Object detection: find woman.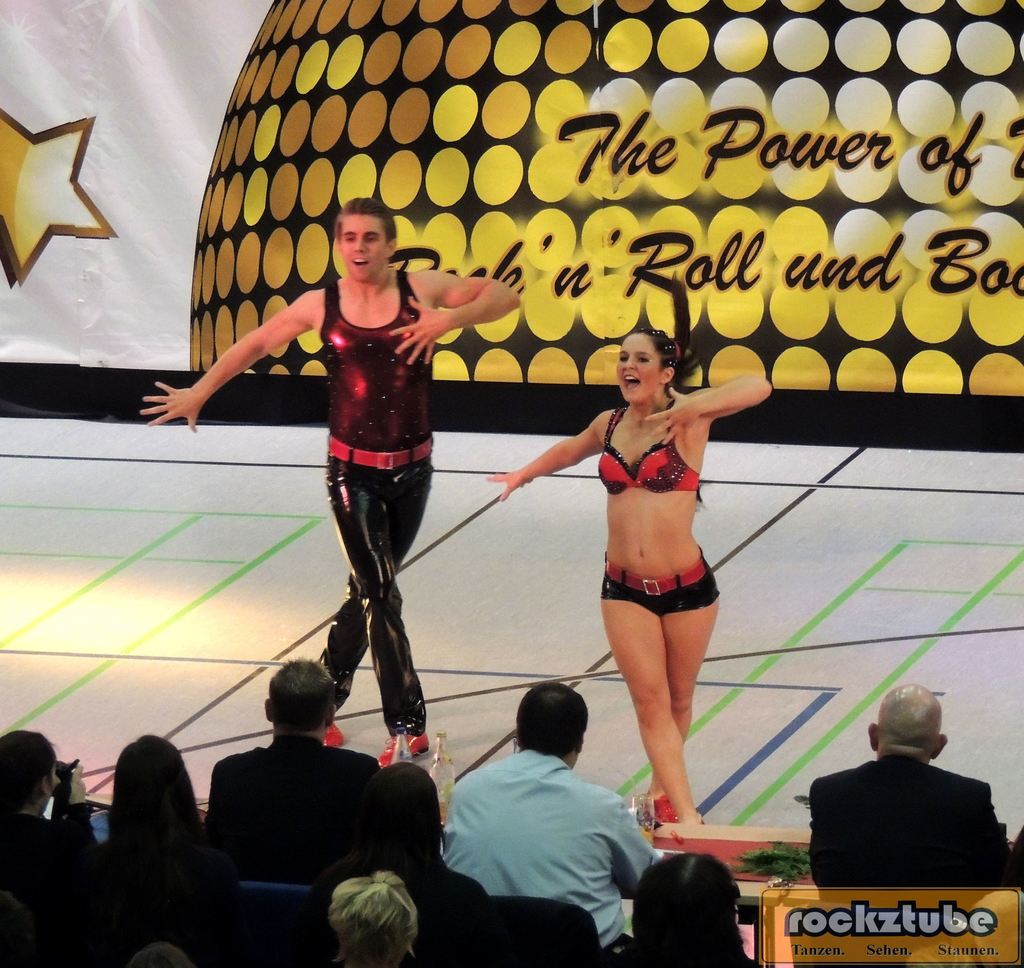
(527, 314, 732, 803).
